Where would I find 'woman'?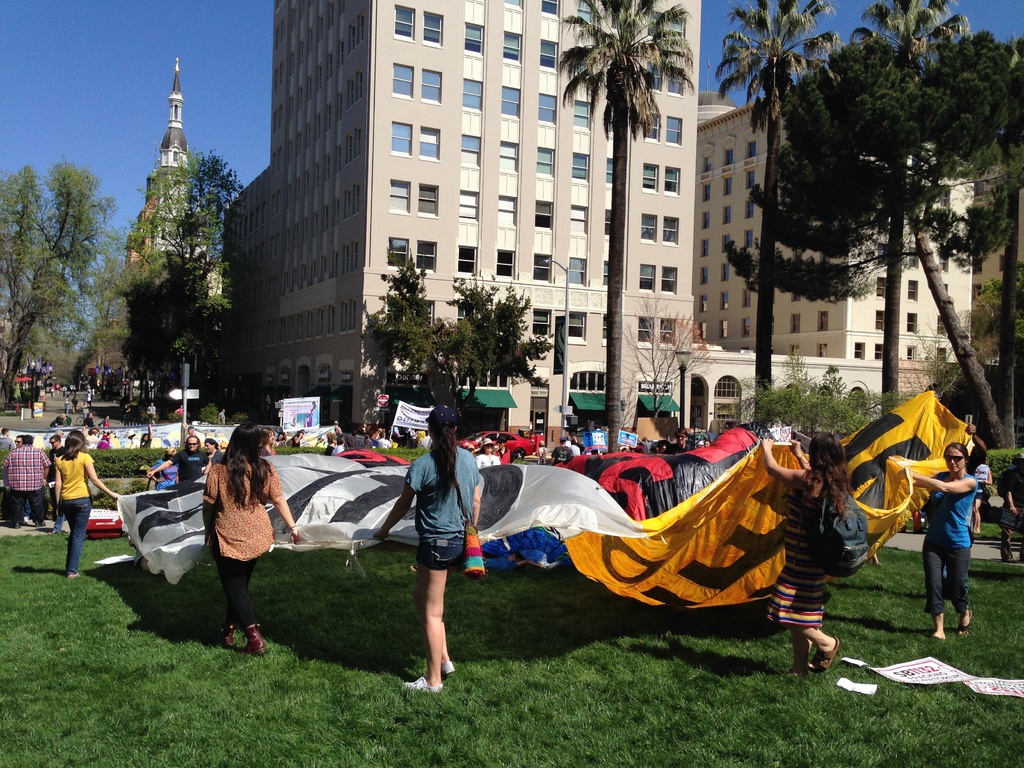
At 183 424 289 648.
